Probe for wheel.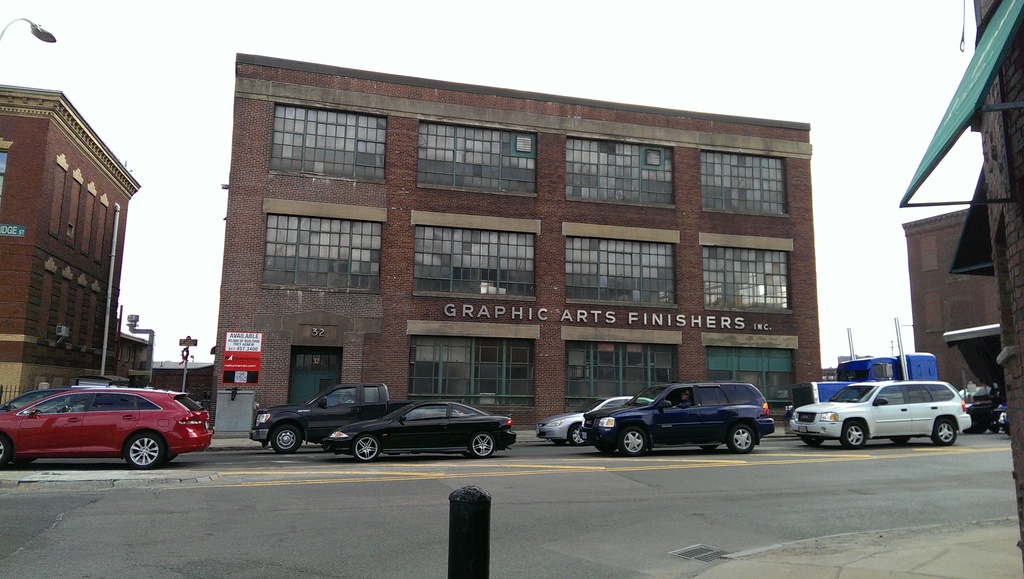
Probe result: [x1=271, y1=426, x2=304, y2=452].
